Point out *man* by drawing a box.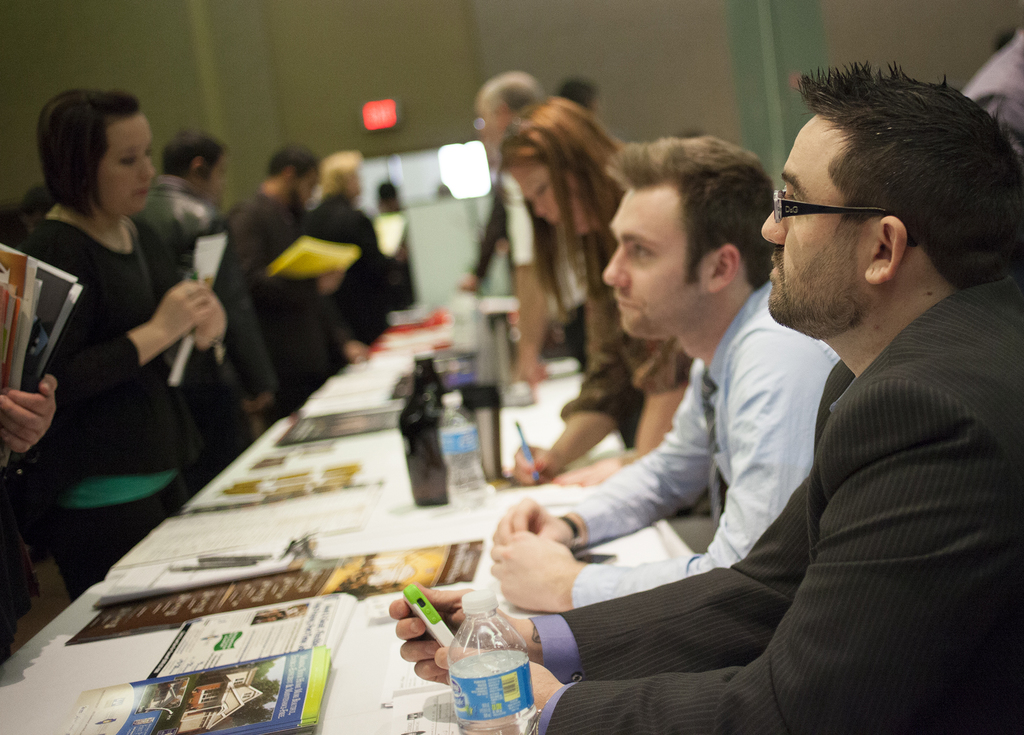
309:152:400:347.
